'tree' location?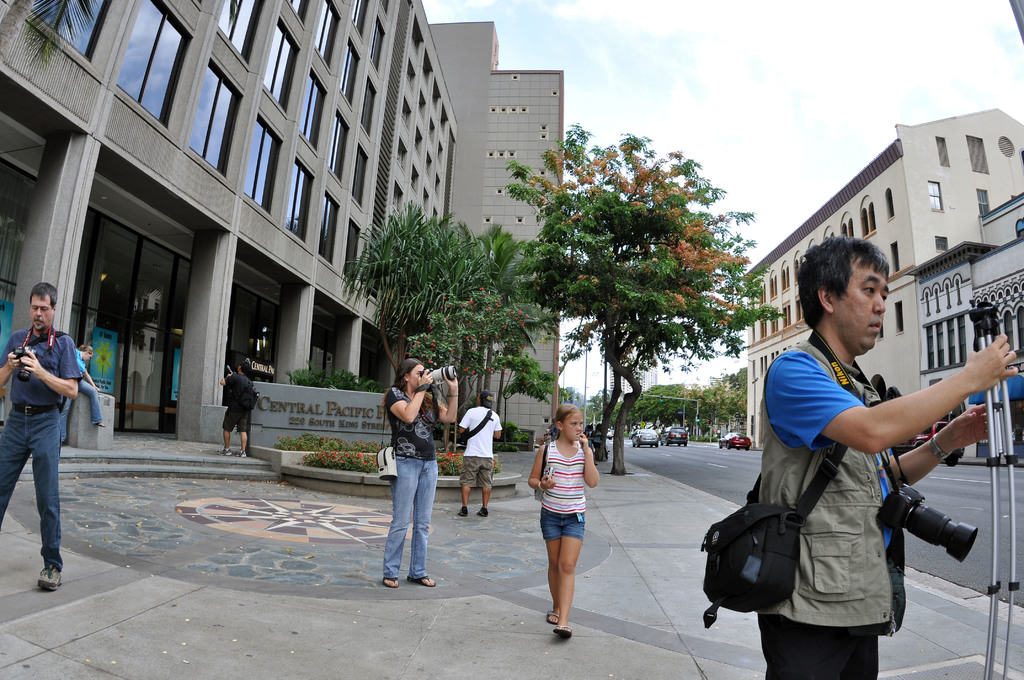
[395, 280, 529, 387]
